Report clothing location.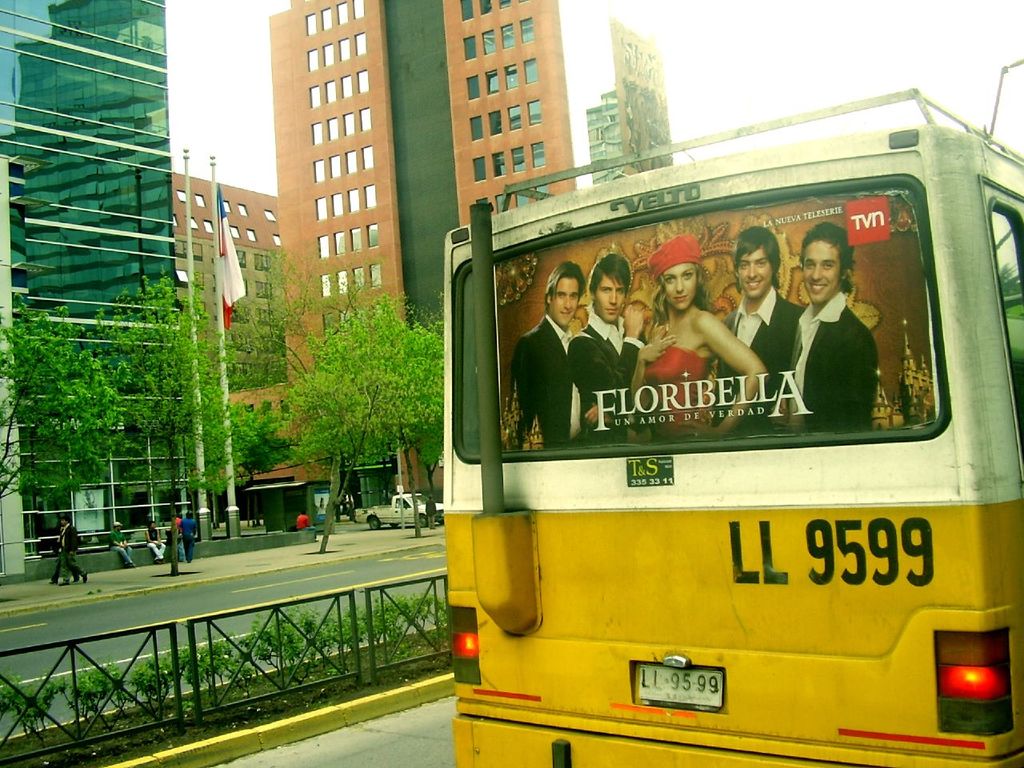
Report: [501,312,593,454].
